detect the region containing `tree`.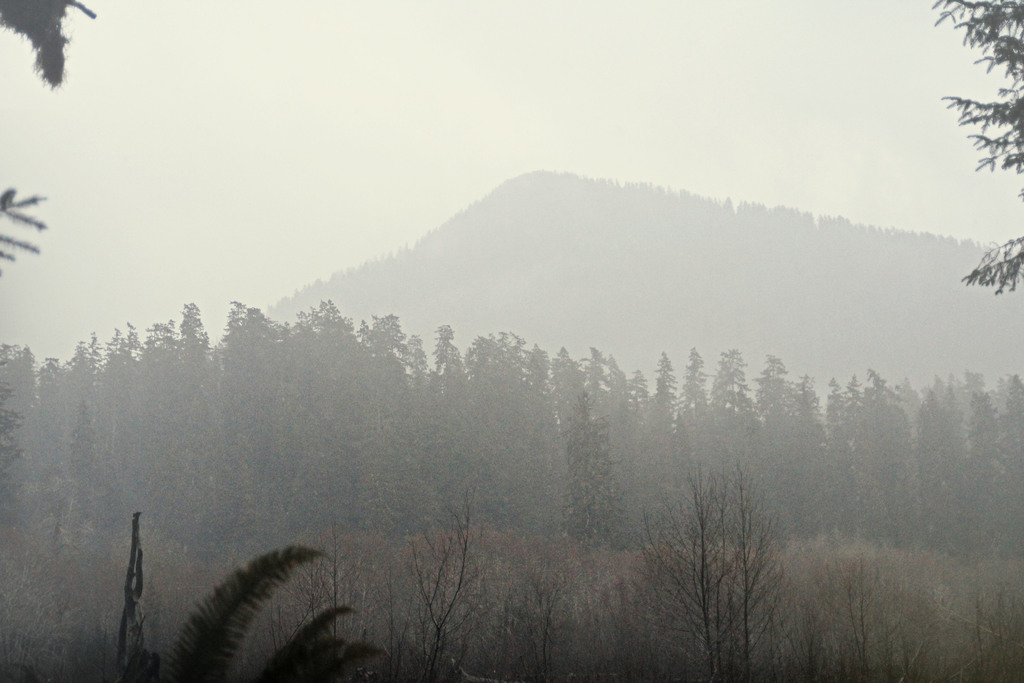
(x1=949, y1=3, x2=1023, y2=293).
